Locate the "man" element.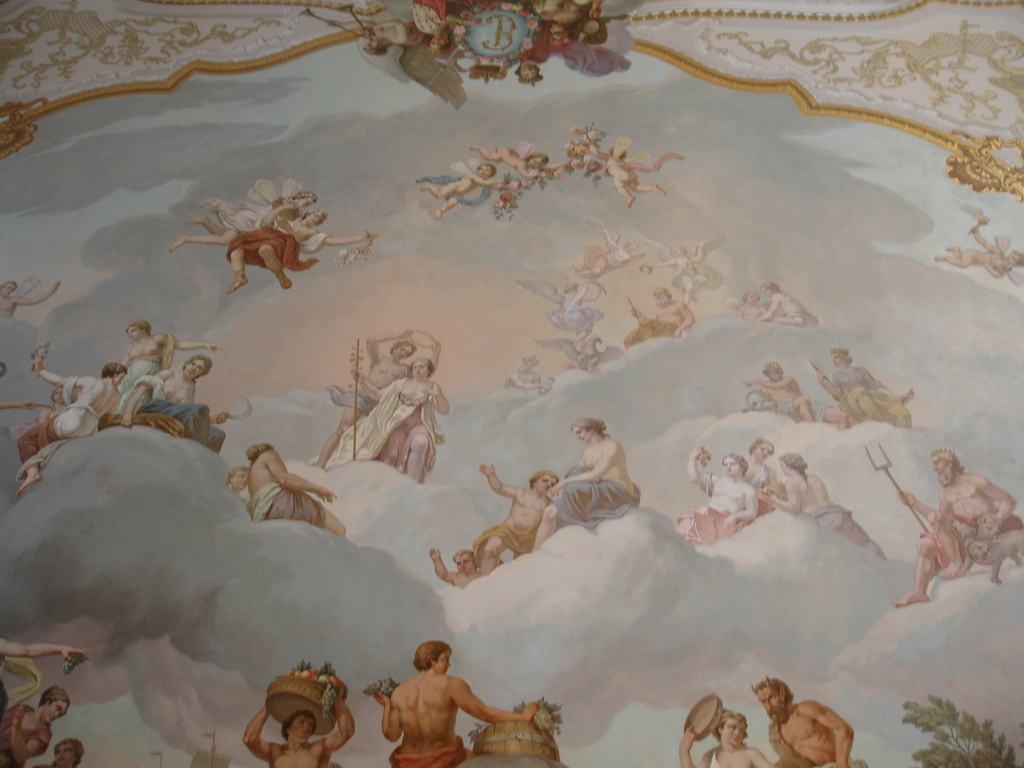
Element bbox: <region>751, 676, 854, 767</region>.
